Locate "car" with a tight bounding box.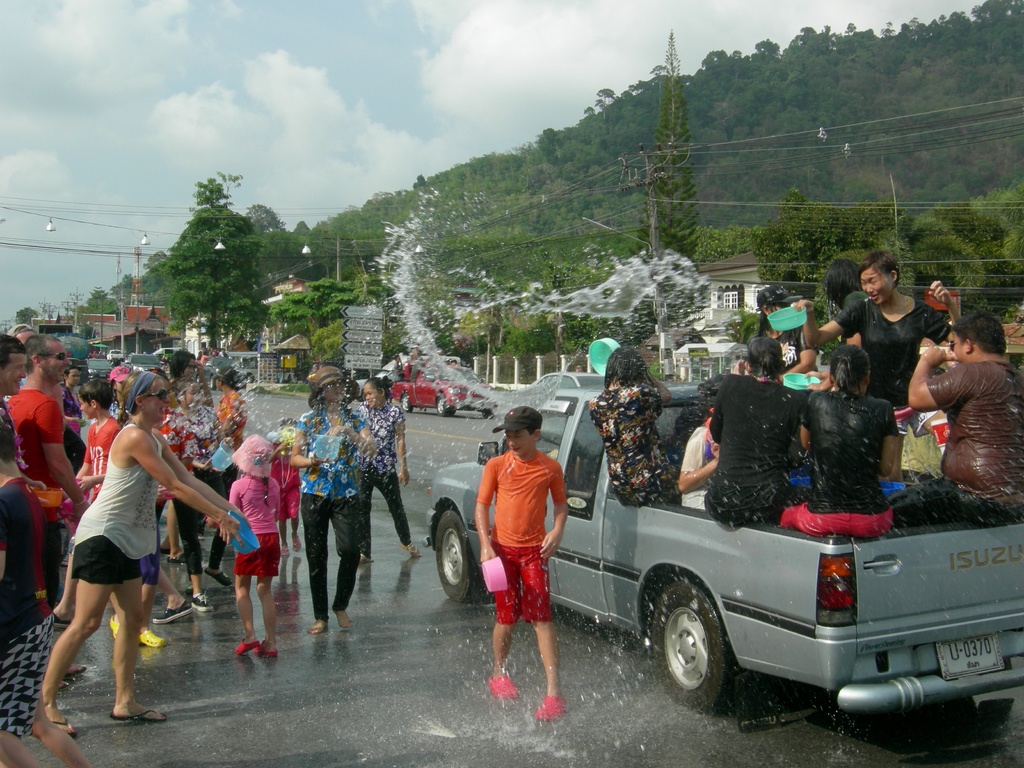
pyautogui.locateOnScreen(394, 360, 496, 415).
